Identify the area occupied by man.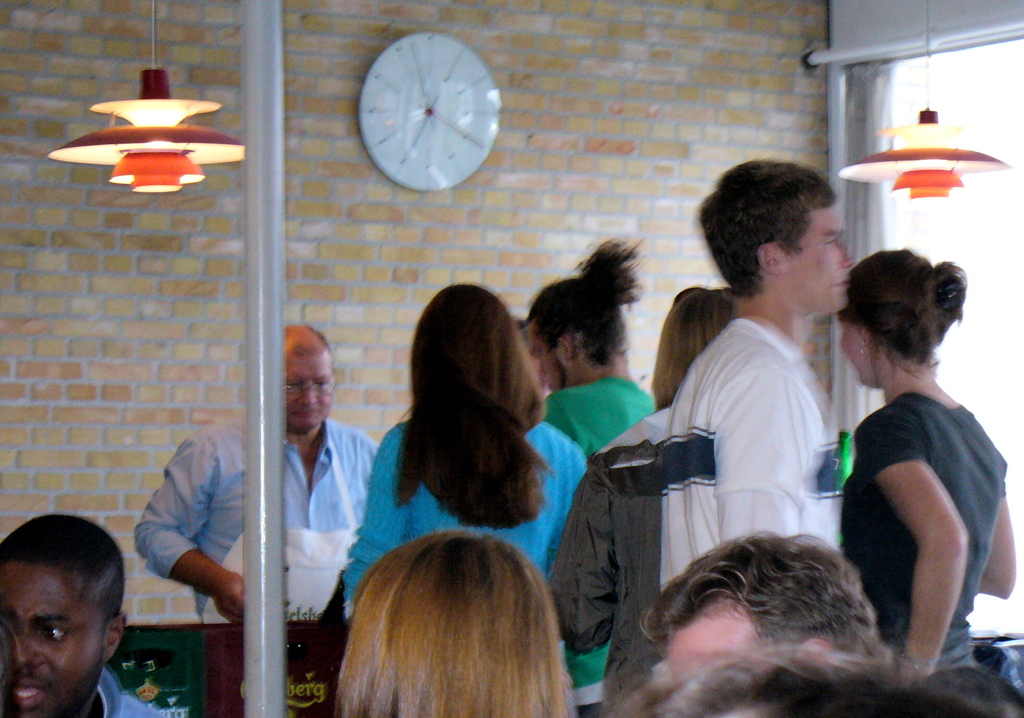
Area: [140,327,398,650].
